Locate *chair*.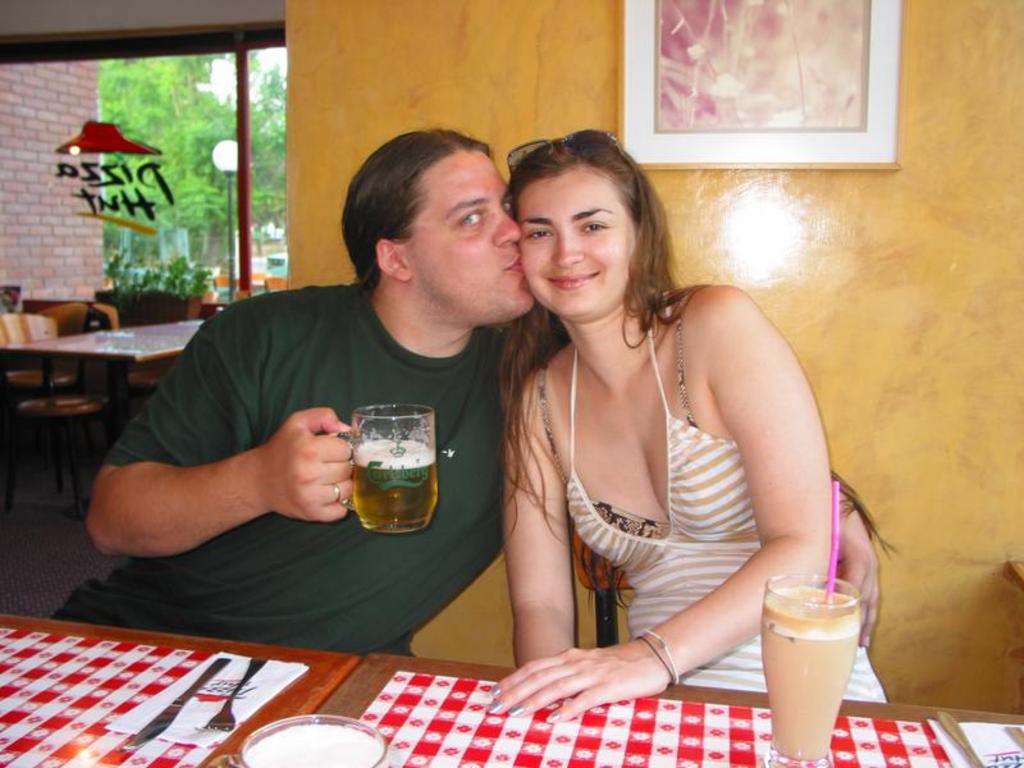
Bounding box: (0,305,105,525).
